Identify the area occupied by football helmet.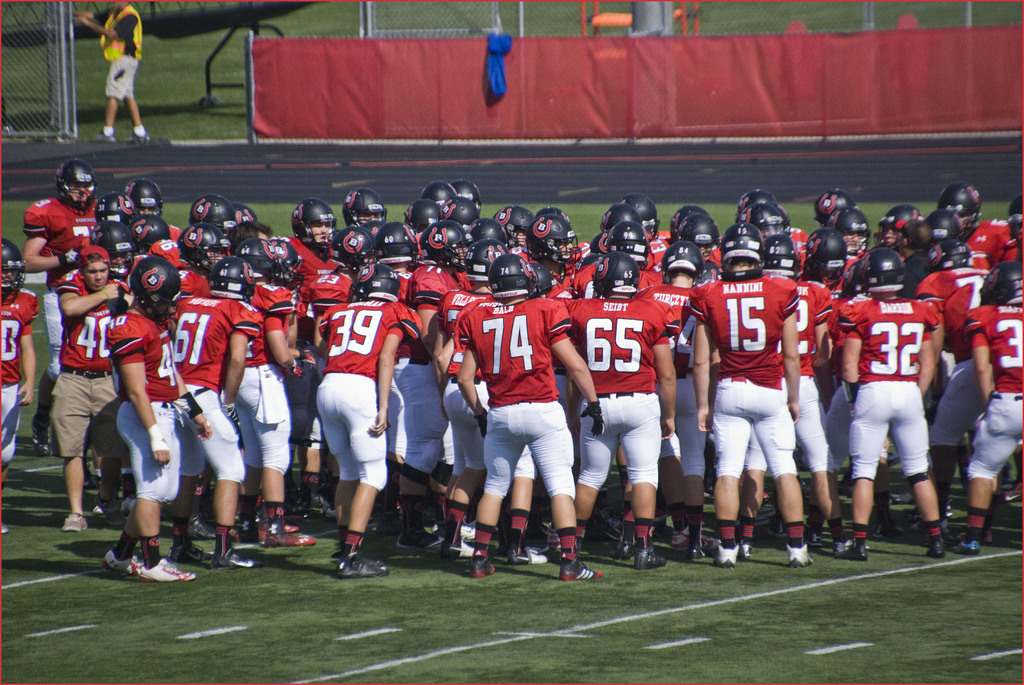
Area: (x1=91, y1=220, x2=137, y2=281).
